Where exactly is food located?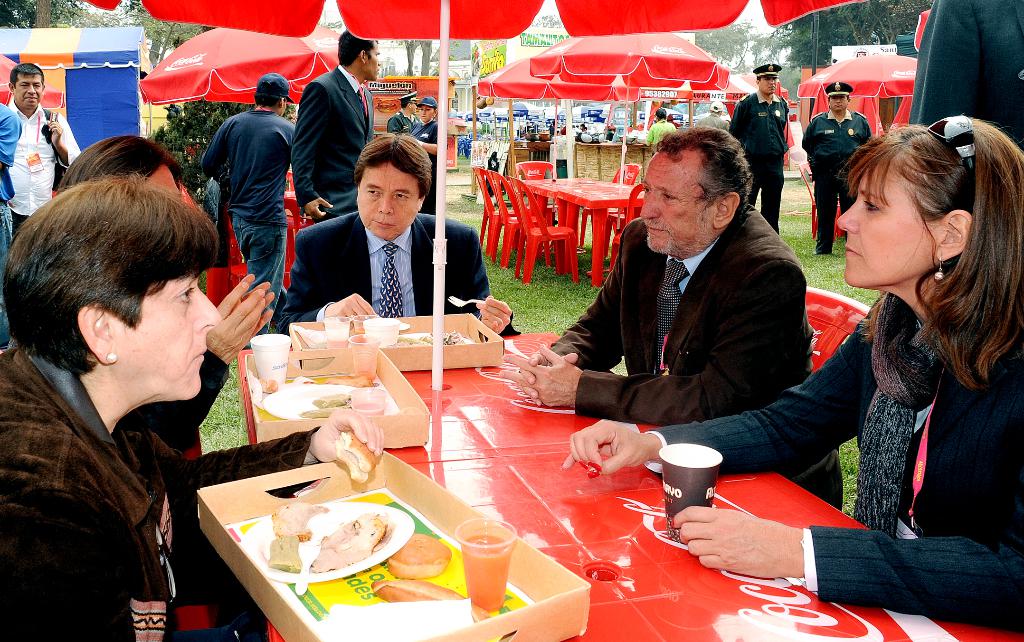
Its bounding box is (left=386, top=533, right=453, bottom=575).
